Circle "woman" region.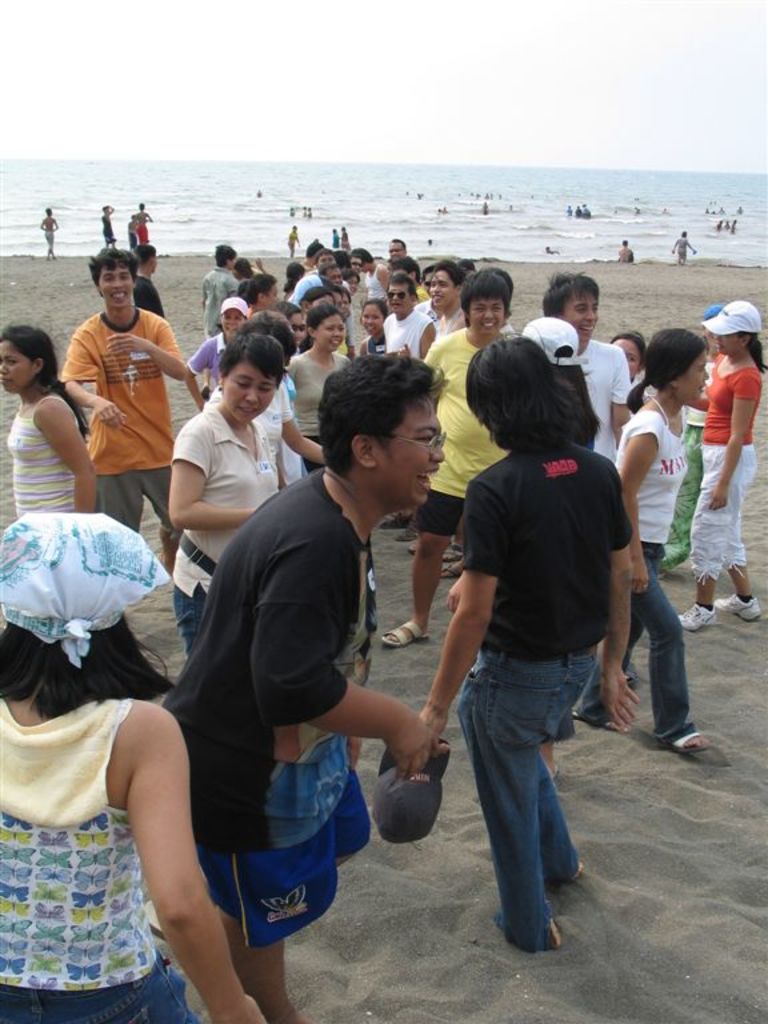
Region: (0,327,91,540).
